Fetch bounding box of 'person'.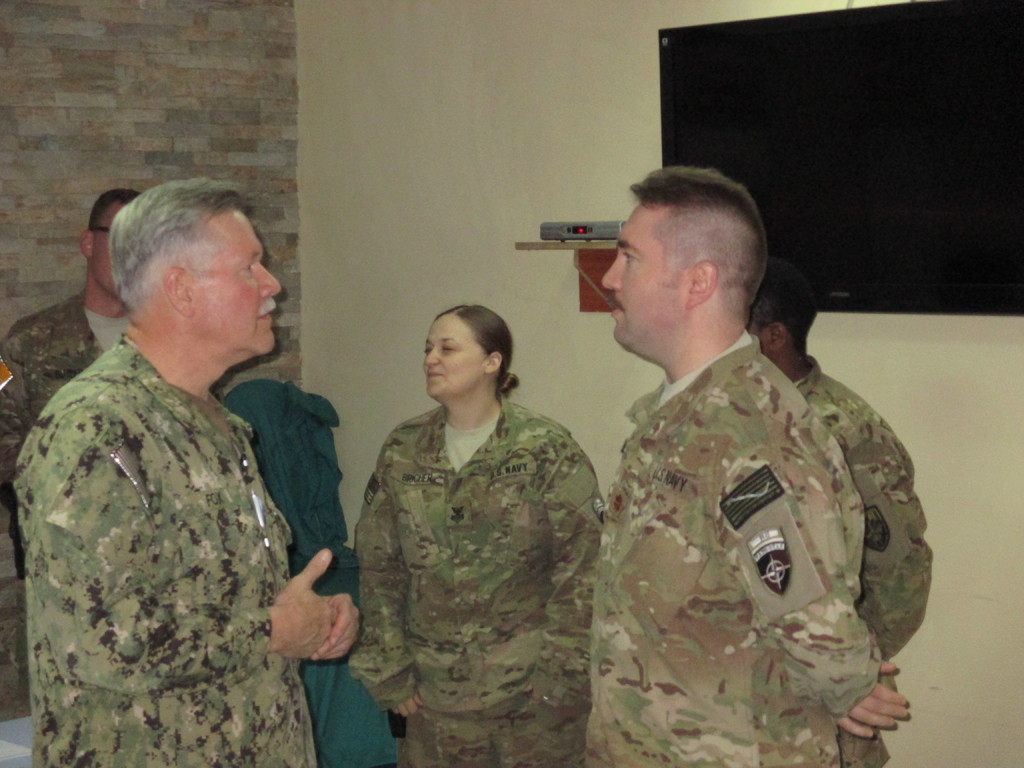
Bbox: select_region(747, 242, 938, 764).
